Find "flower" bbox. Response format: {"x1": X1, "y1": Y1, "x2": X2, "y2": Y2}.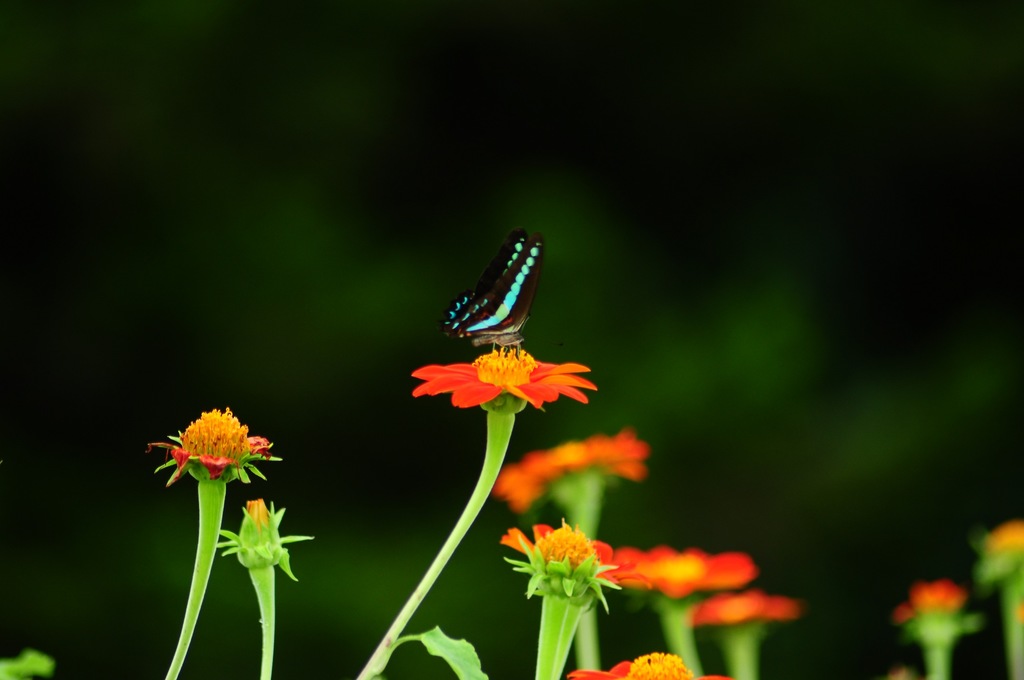
{"x1": 413, "y1": 347, "x2": 591, "y2": 413}.
